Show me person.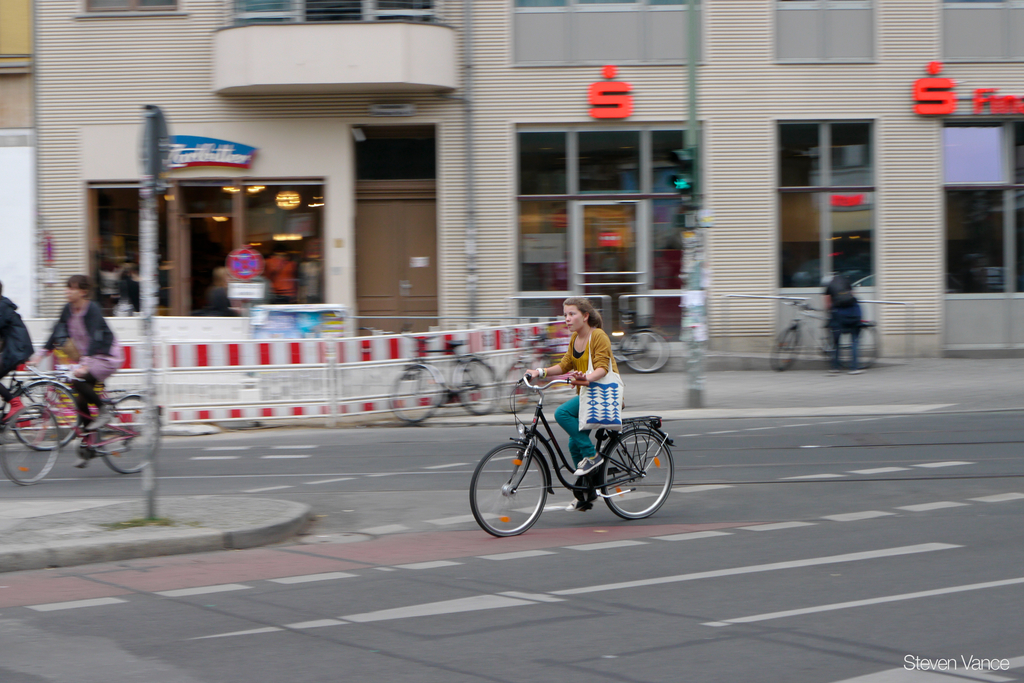
person is here: left=198, top=268, right=246, bottom=313.
